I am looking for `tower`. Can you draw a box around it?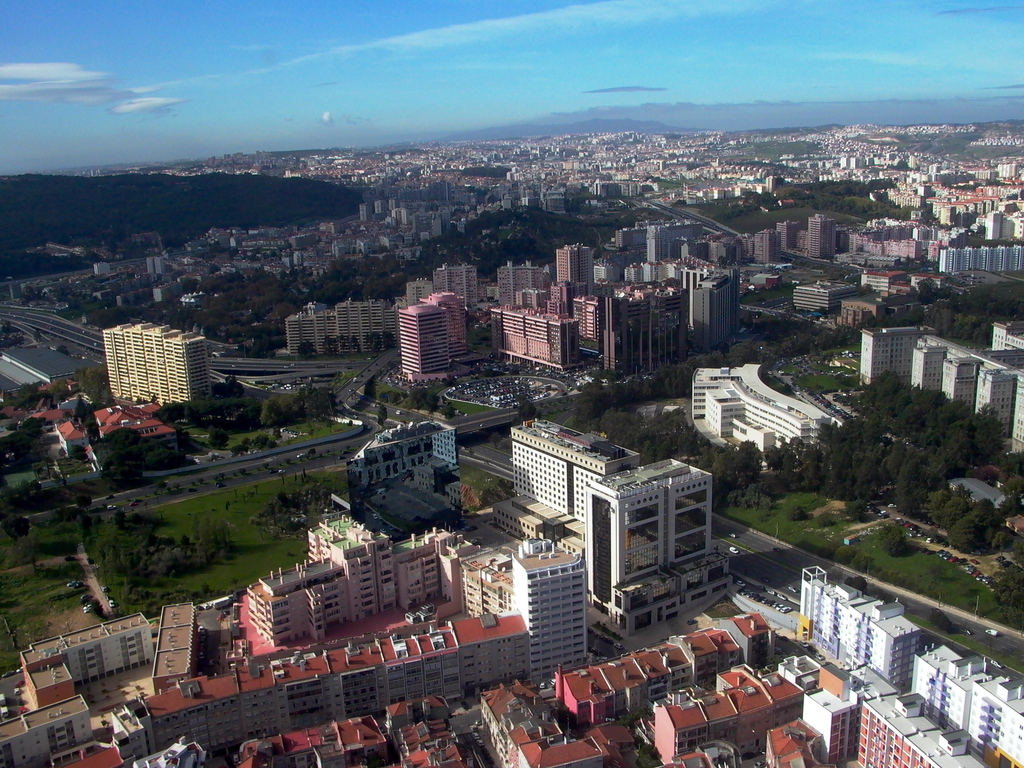
Sure, the bounding box is (x1=858, y1=314, x2=1023, y2=450).
